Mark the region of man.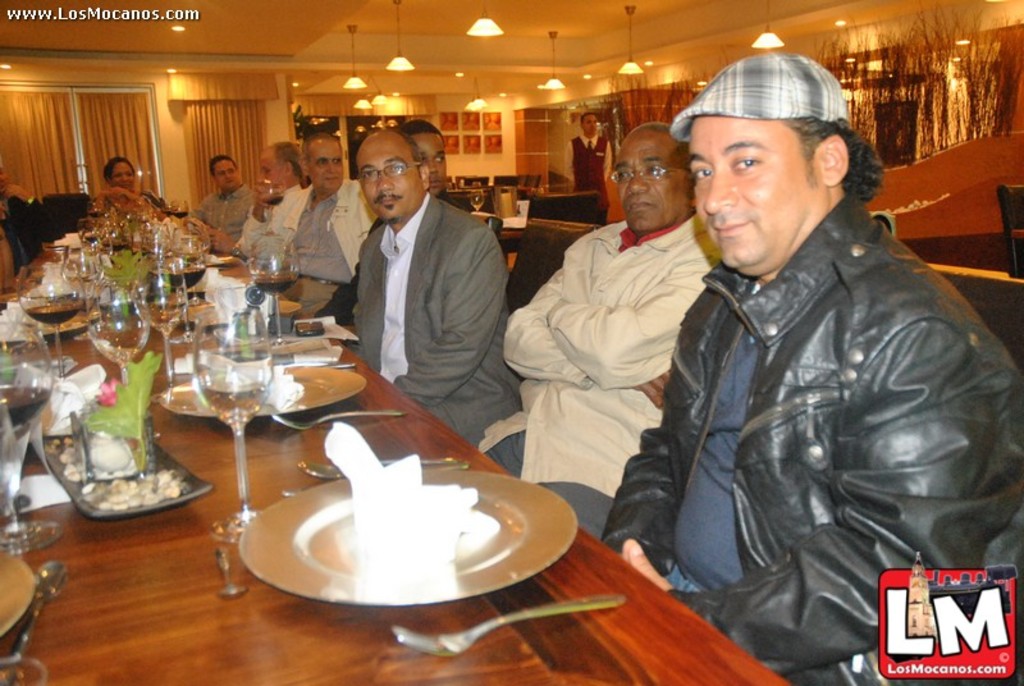
Region: rect(316, 122, 477, 333).
